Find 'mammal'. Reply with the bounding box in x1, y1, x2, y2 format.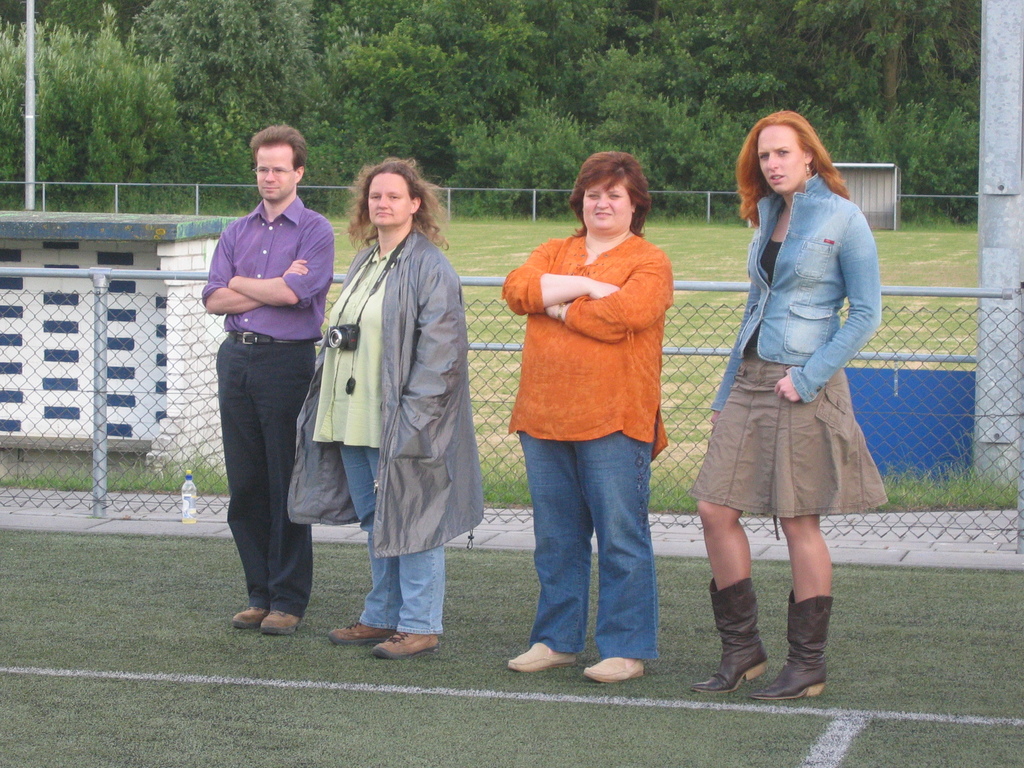
189, 136, 346, 589.
